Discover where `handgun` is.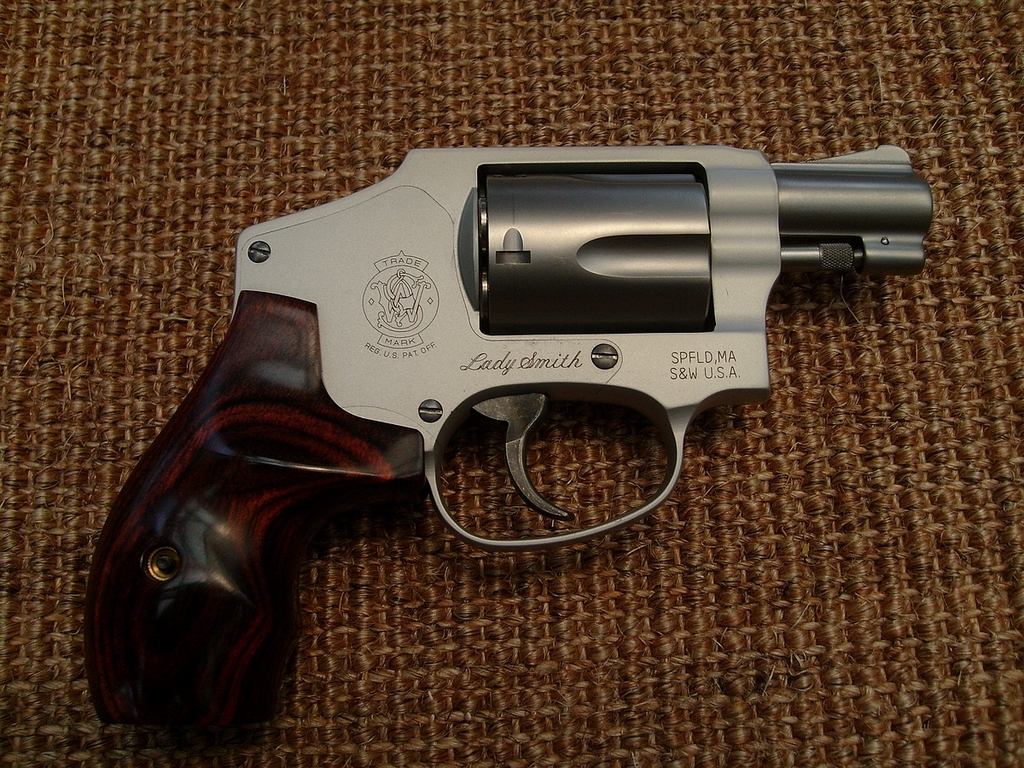
Discovered at <region>84, 144, 932, 734</region>.
